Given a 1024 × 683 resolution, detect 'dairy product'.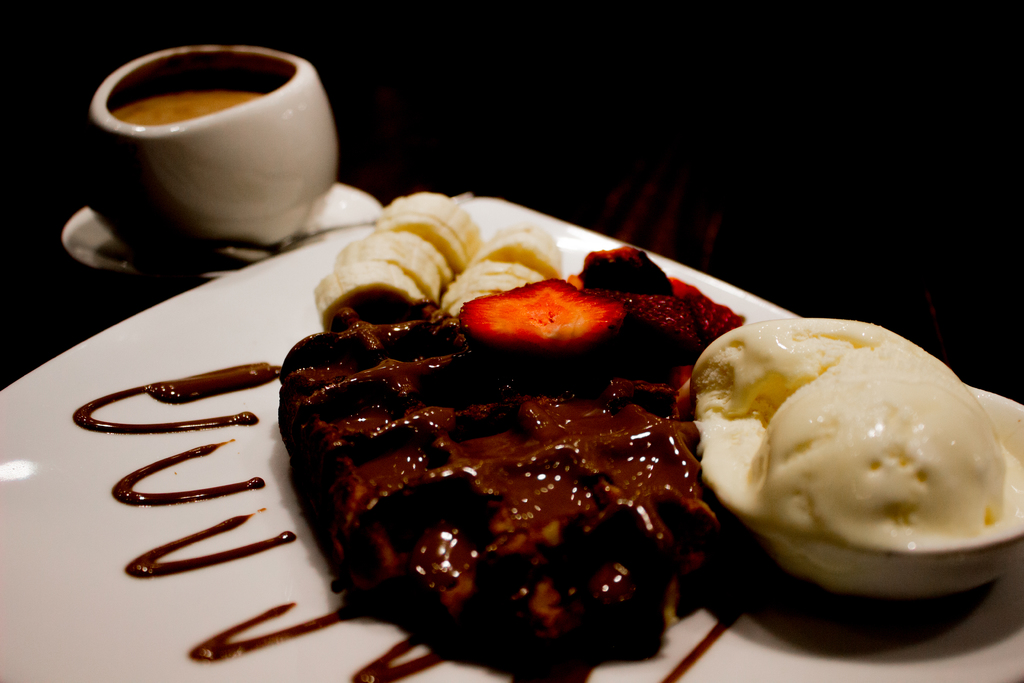
box=[697, 319, 1011, 600].
